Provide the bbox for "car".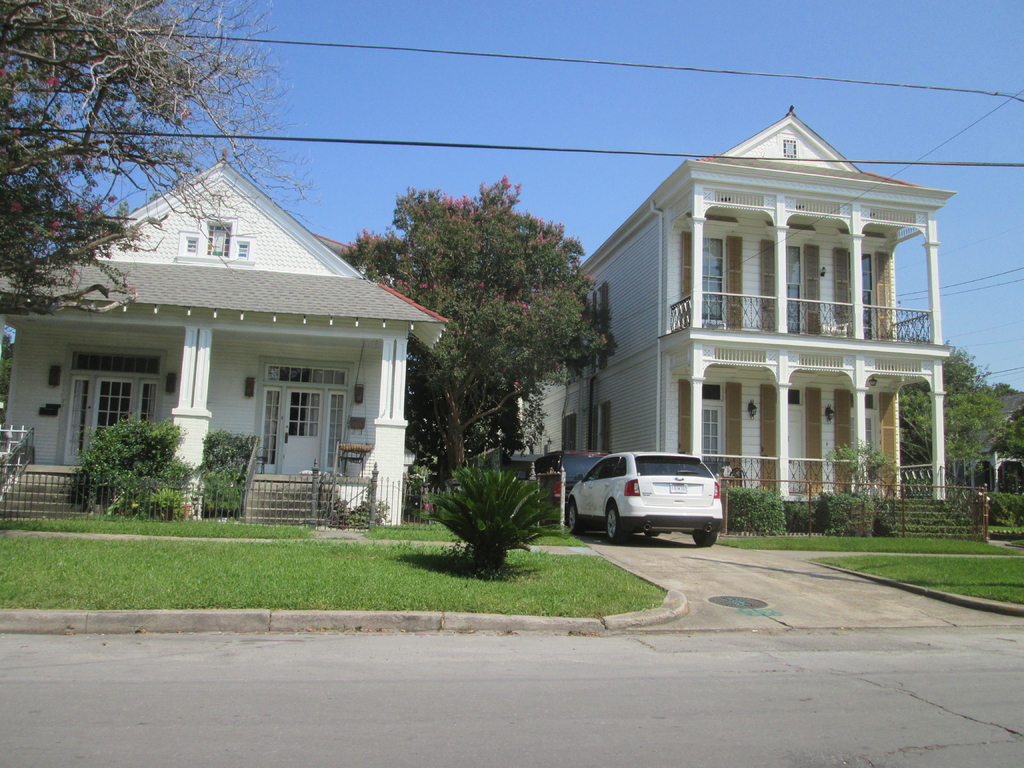
rect(568, 455, 726, 547).
